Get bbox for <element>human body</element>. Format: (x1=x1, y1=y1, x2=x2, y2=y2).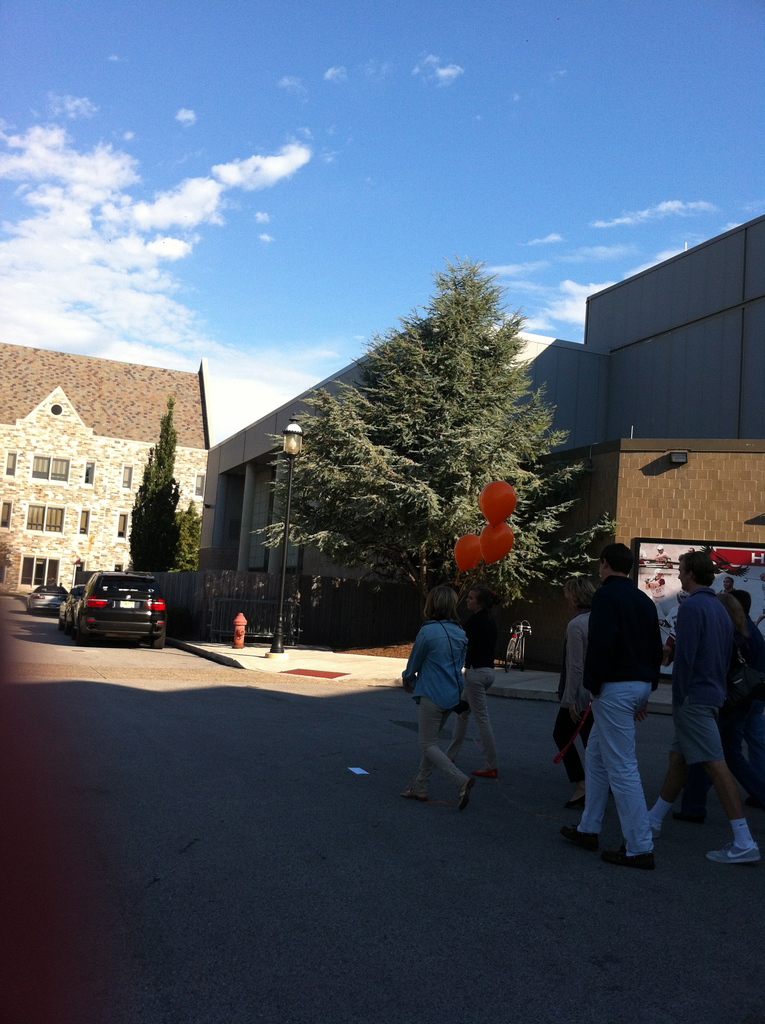
(x1=718, y1=586, x2=741, y2=601).
